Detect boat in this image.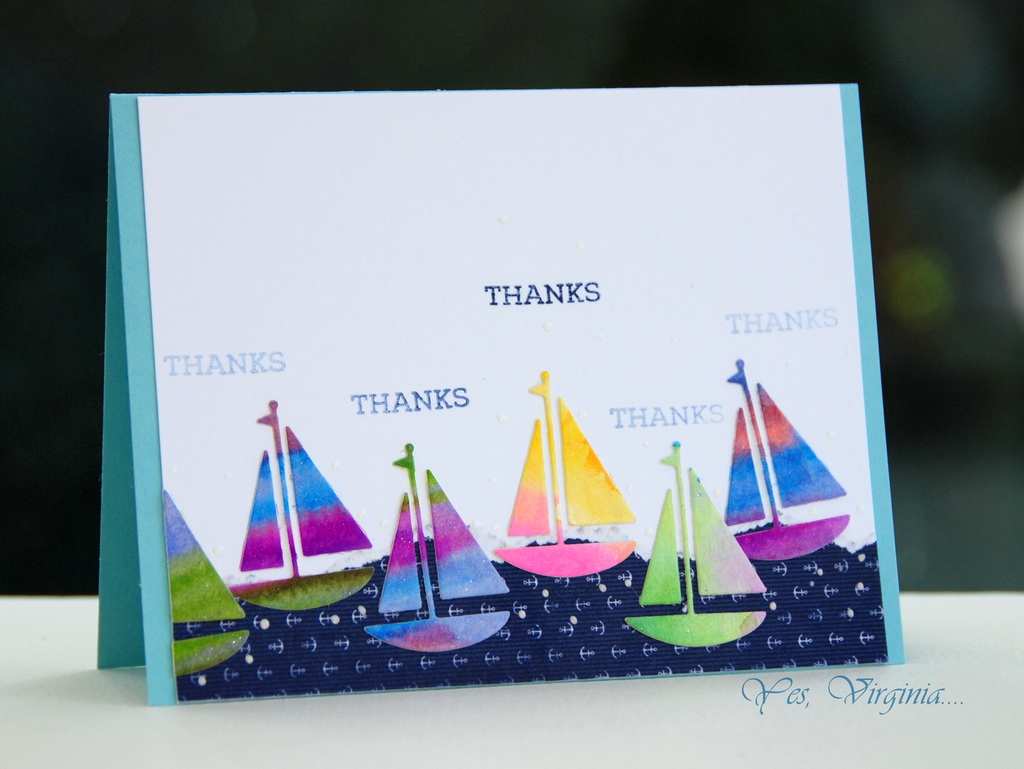
Detection: box(167, 490, 249, 676).
